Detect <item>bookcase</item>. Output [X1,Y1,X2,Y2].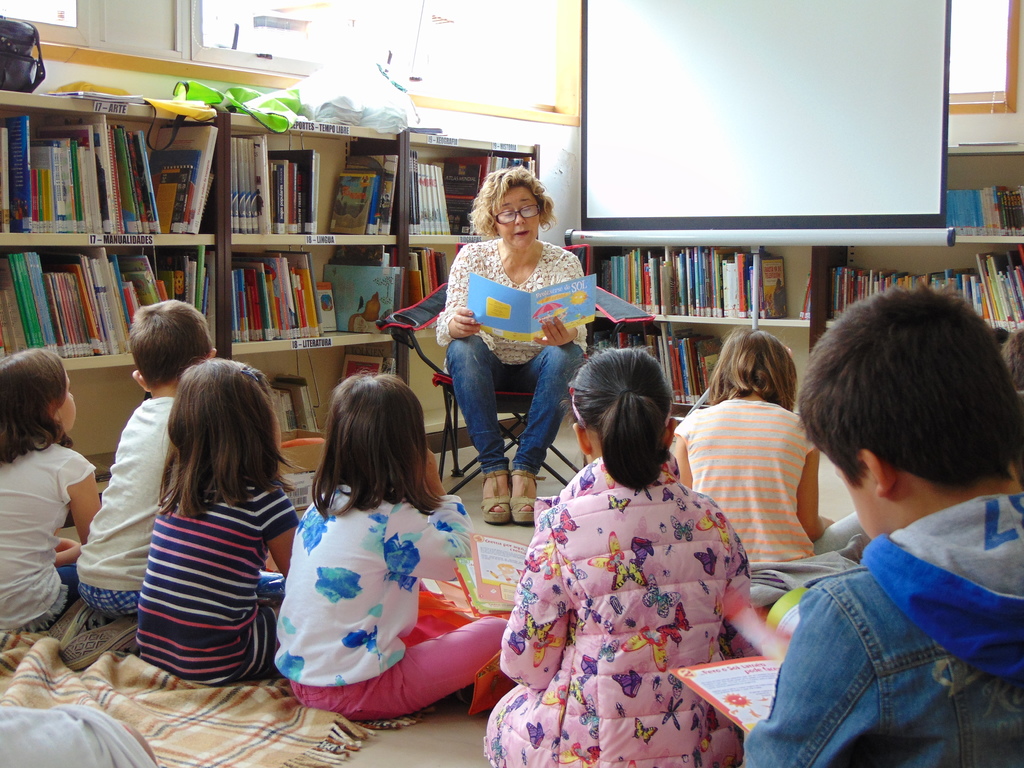
[0,89,227,532].
